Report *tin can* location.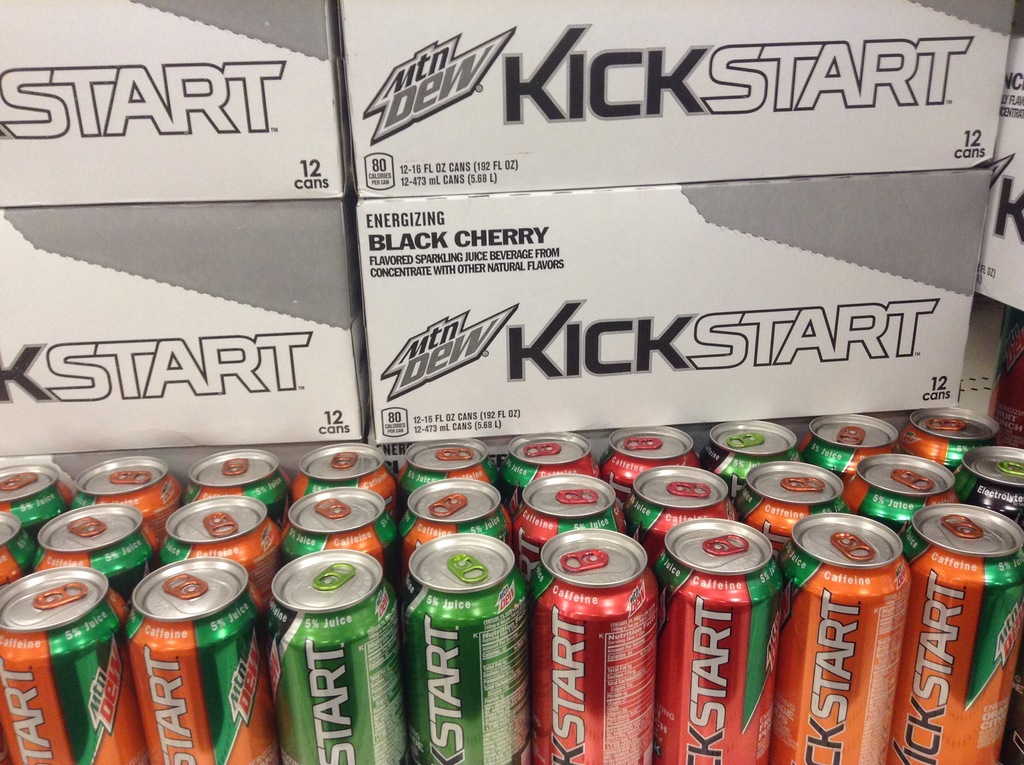
Report: bbox=(500, 431, 606, 499).
